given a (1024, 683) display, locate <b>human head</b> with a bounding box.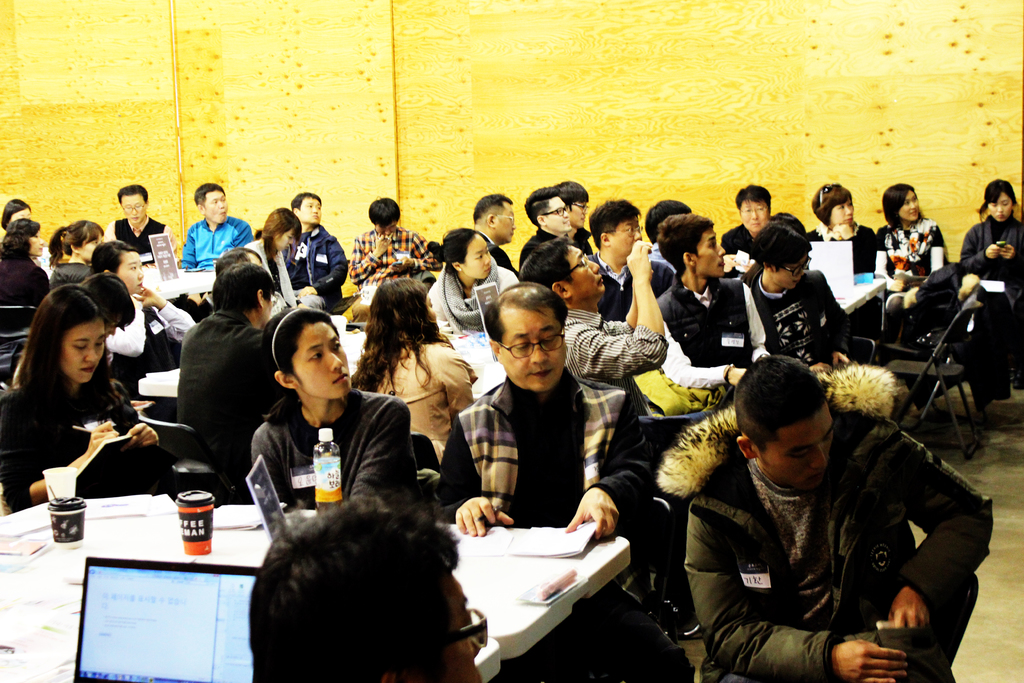
Located: locate(731, 184, 772, 233).
